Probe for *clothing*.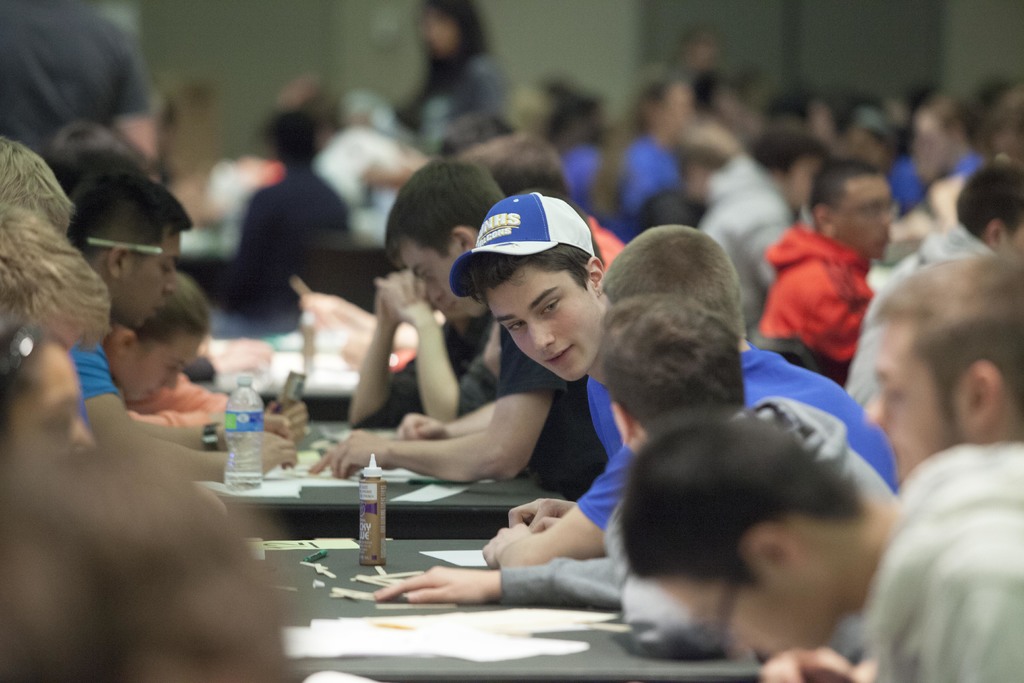
Probe result: locate(864, 375, 1020, 681).
